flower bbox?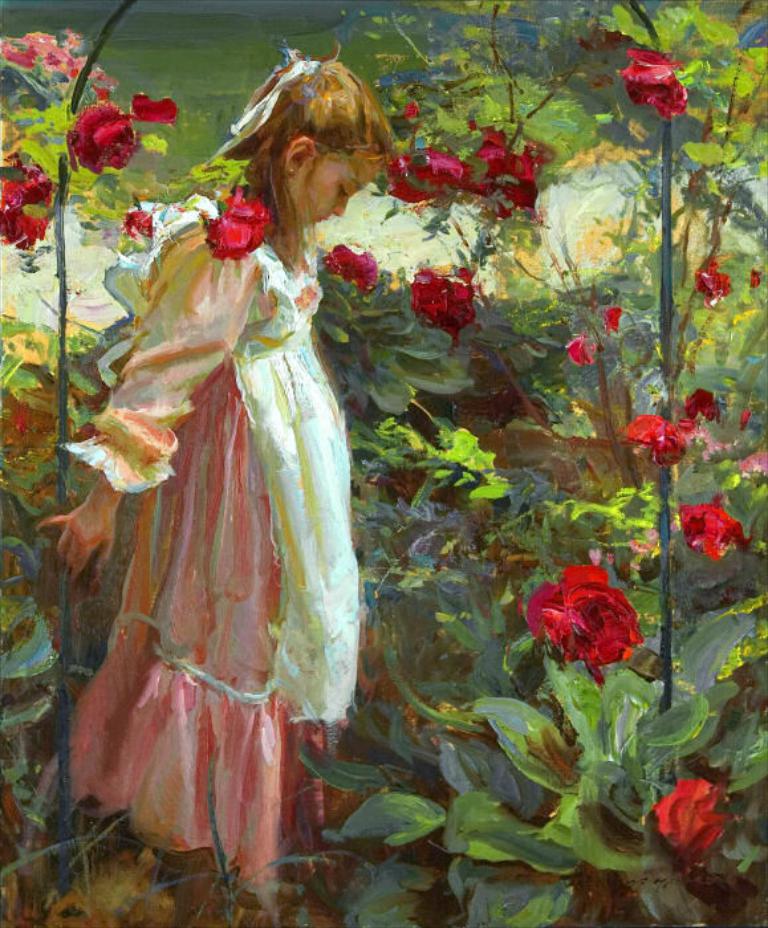
region(610, 48, 684, 123)
